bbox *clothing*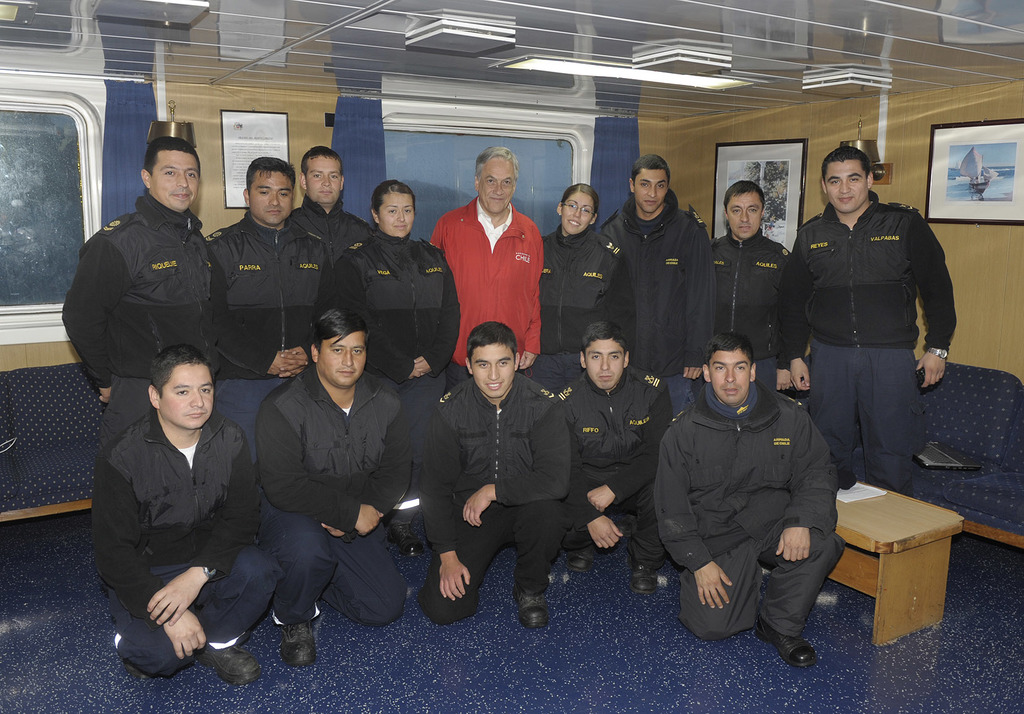
box=[308, 235, 467, 521]
